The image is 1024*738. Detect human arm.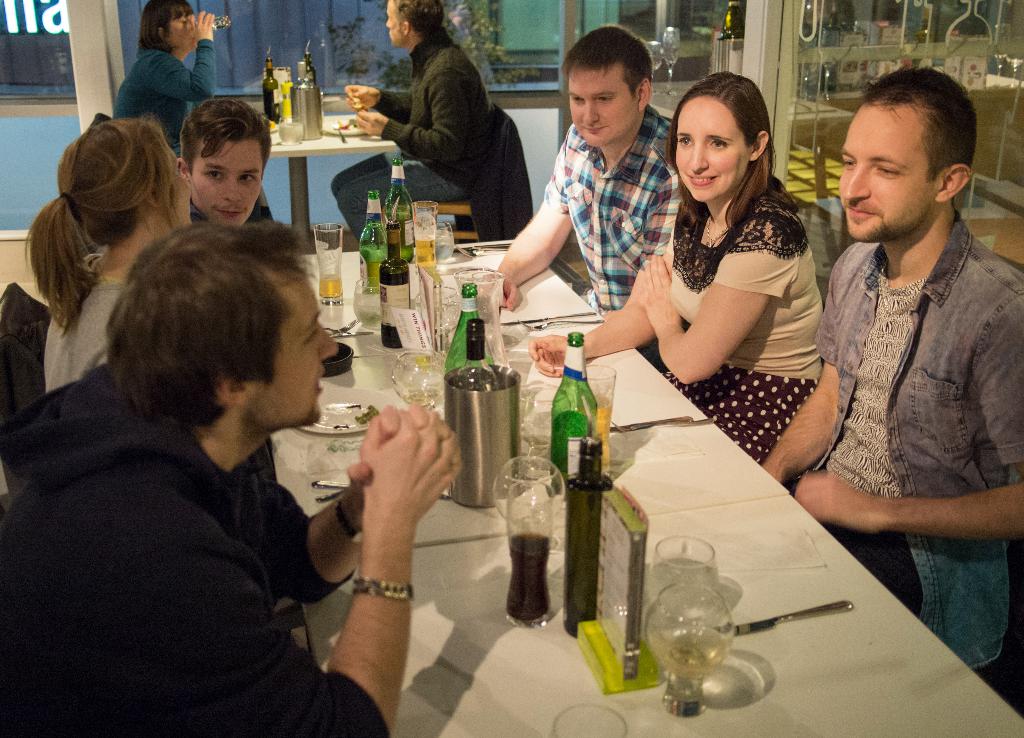
Detection: [99,411,456,737].
